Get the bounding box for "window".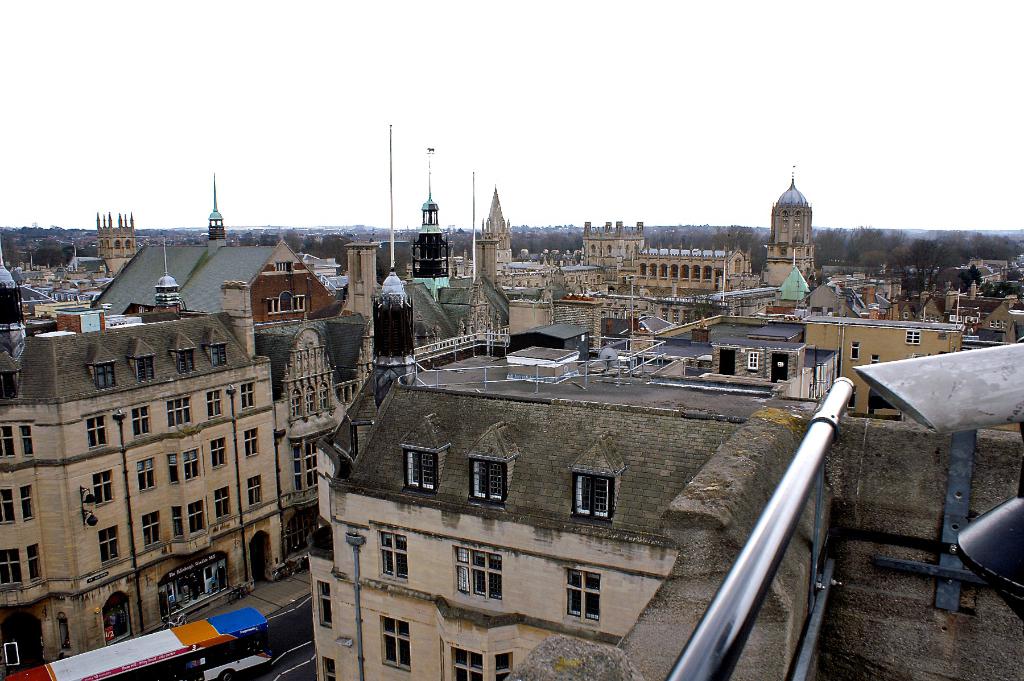
(612, 313, 620, 319).
